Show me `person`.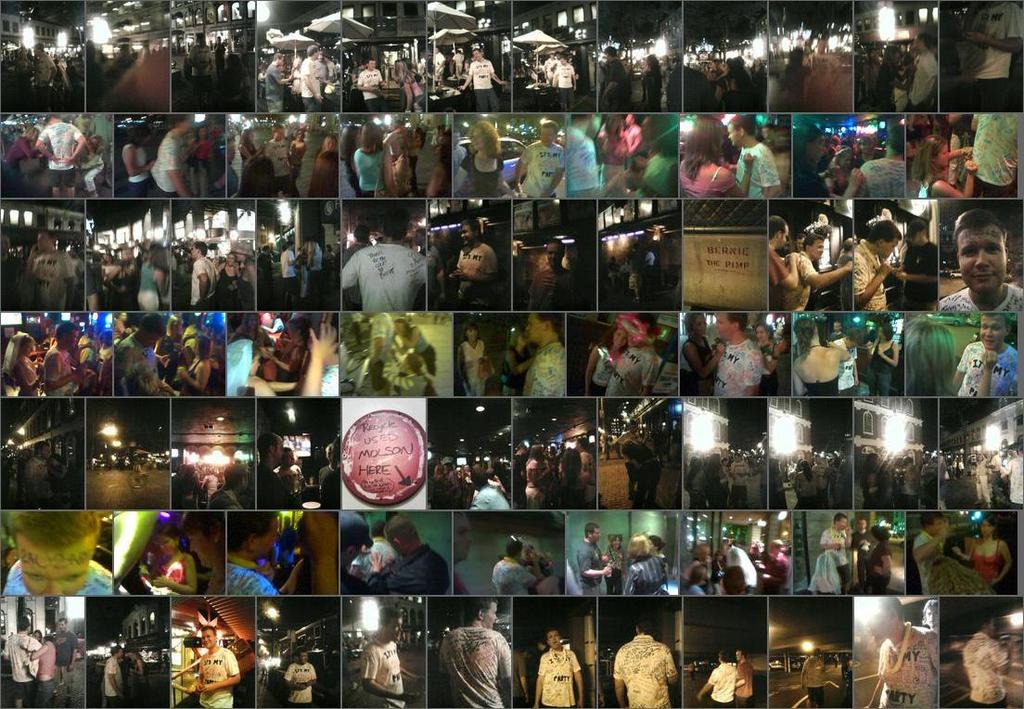
`person` is here: box=[362, 608, 415, 708].
